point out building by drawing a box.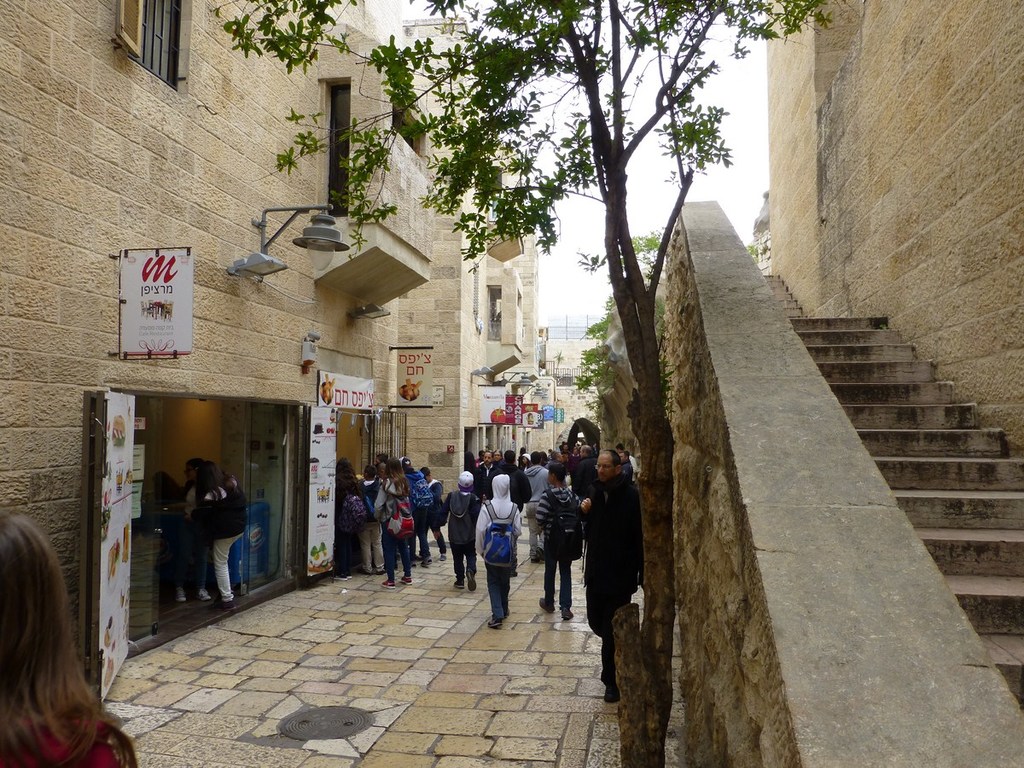
(x1=395, y1=11, x2=556, y2=509).
